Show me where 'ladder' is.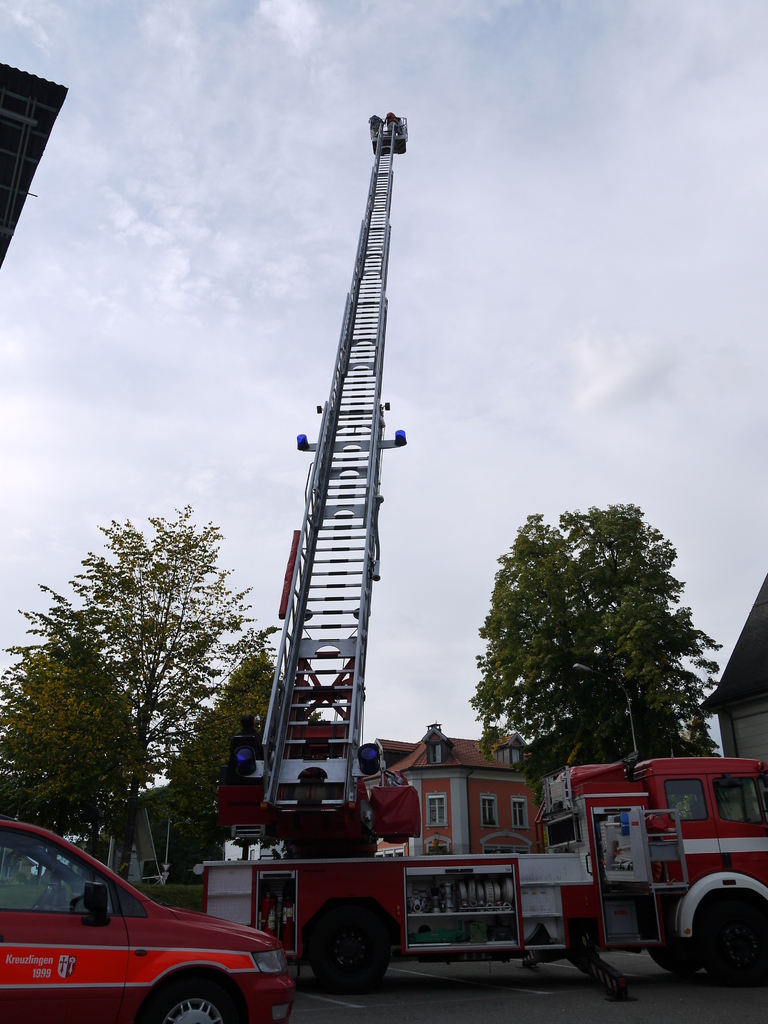
'ladder' is at (268,134,401,786).
